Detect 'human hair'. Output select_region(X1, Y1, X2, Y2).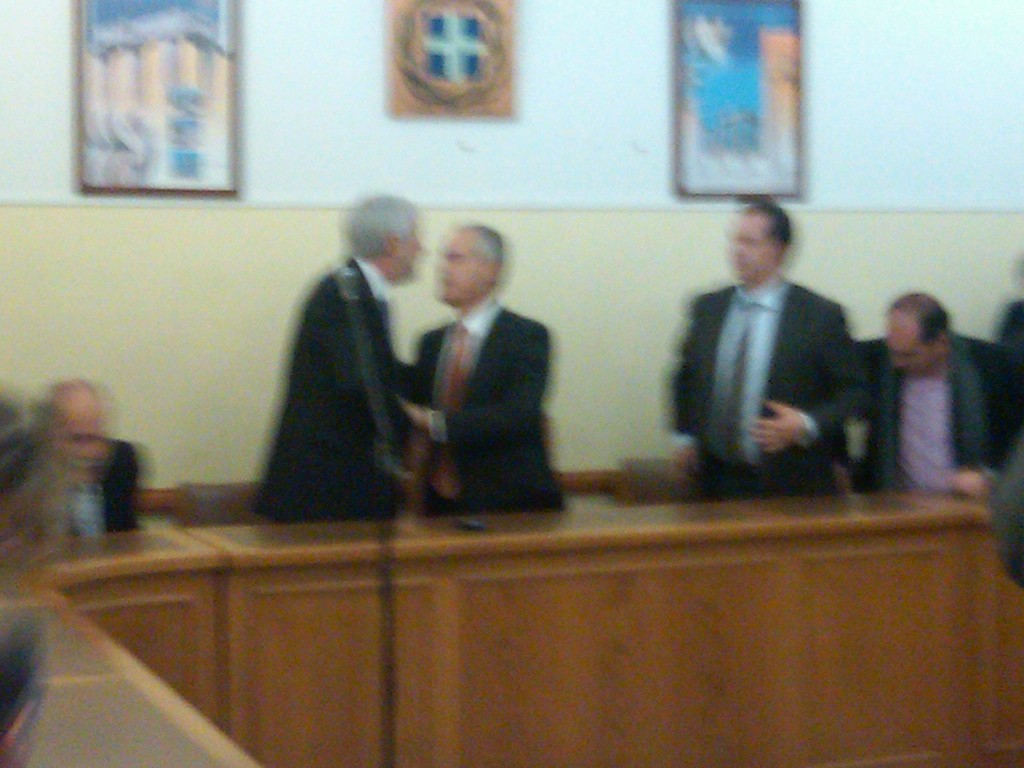
select_region(893, 287, 956, 339).
